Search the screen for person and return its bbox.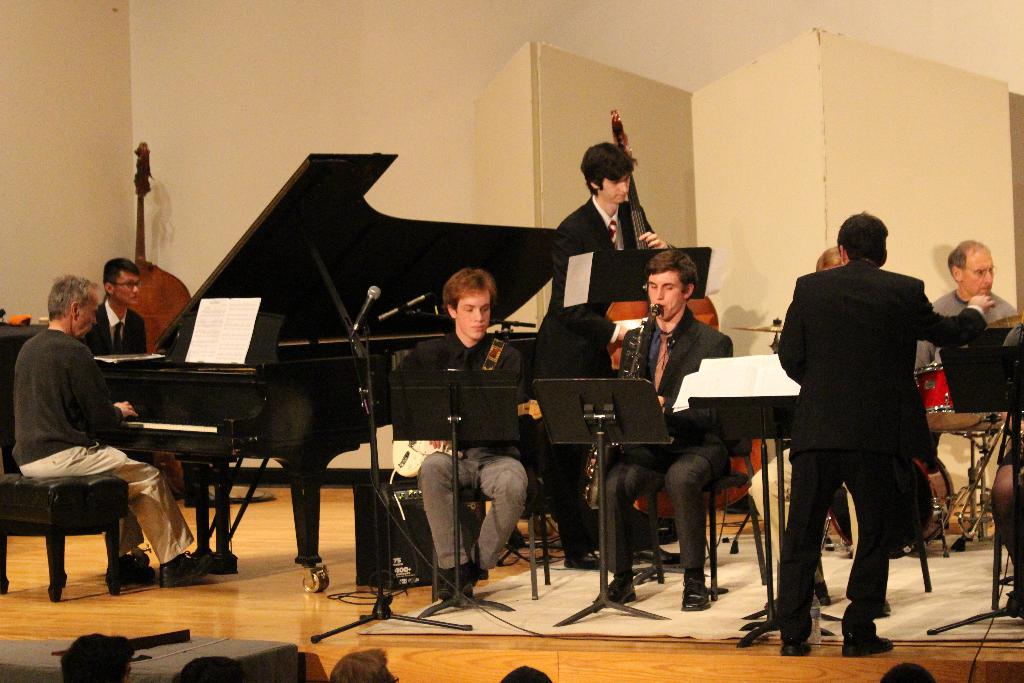
Found: [left=502, top=667, right=552, bottom=682].
